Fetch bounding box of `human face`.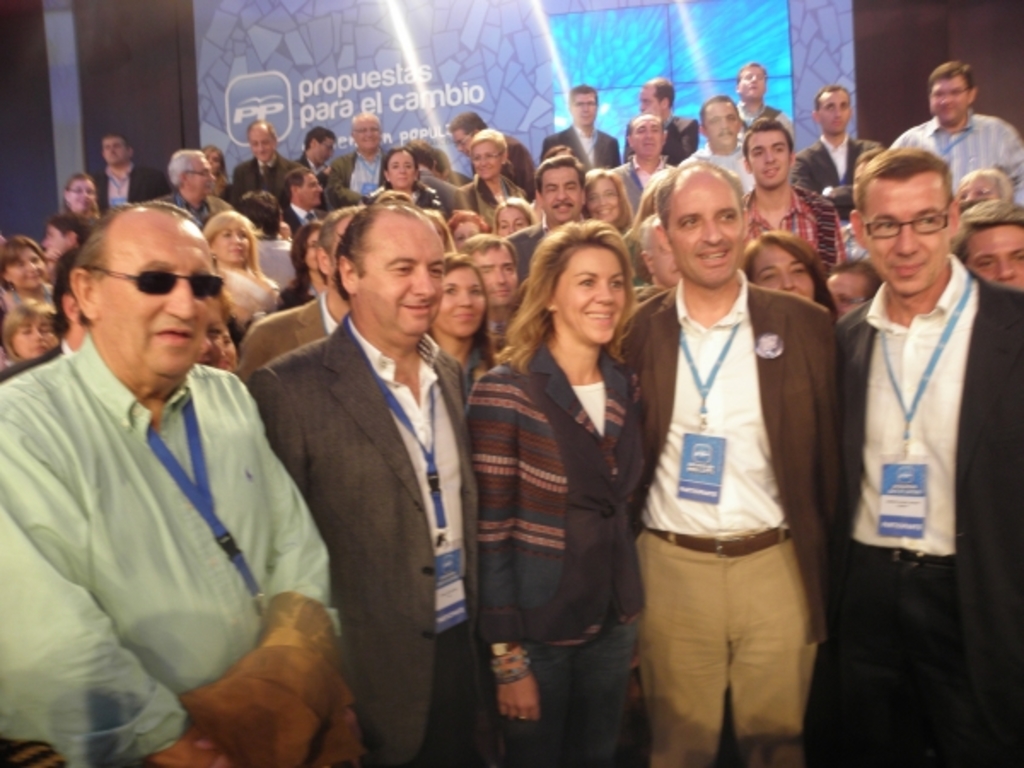
Bbox: box=[365, 227, 444, 338].
